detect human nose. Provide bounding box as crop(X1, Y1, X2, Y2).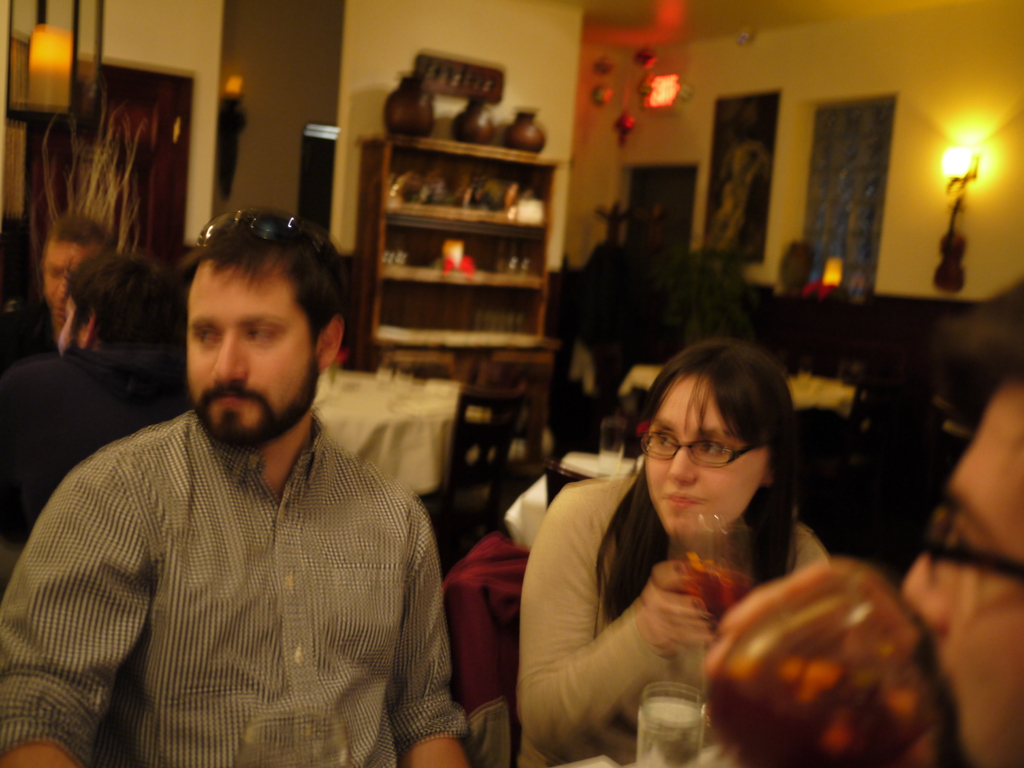
crop(665, 436, 700, 490).
